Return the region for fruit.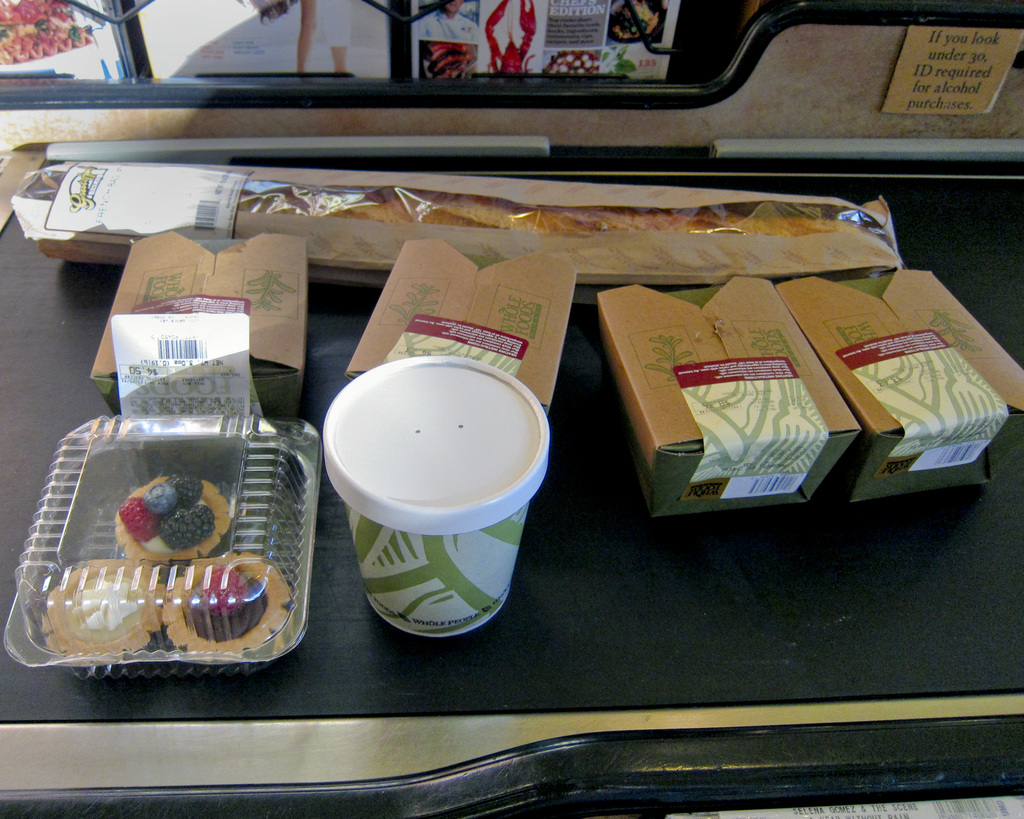
left=202, top=567, right=250, bottom=612.
